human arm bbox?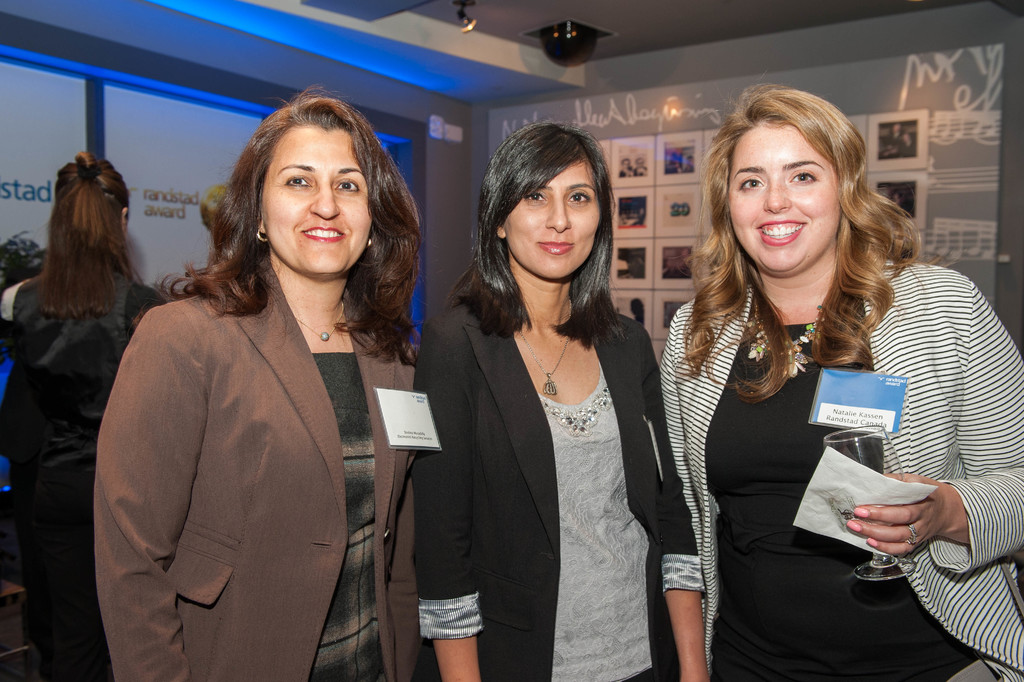
region(644, 325, 714, 681)
